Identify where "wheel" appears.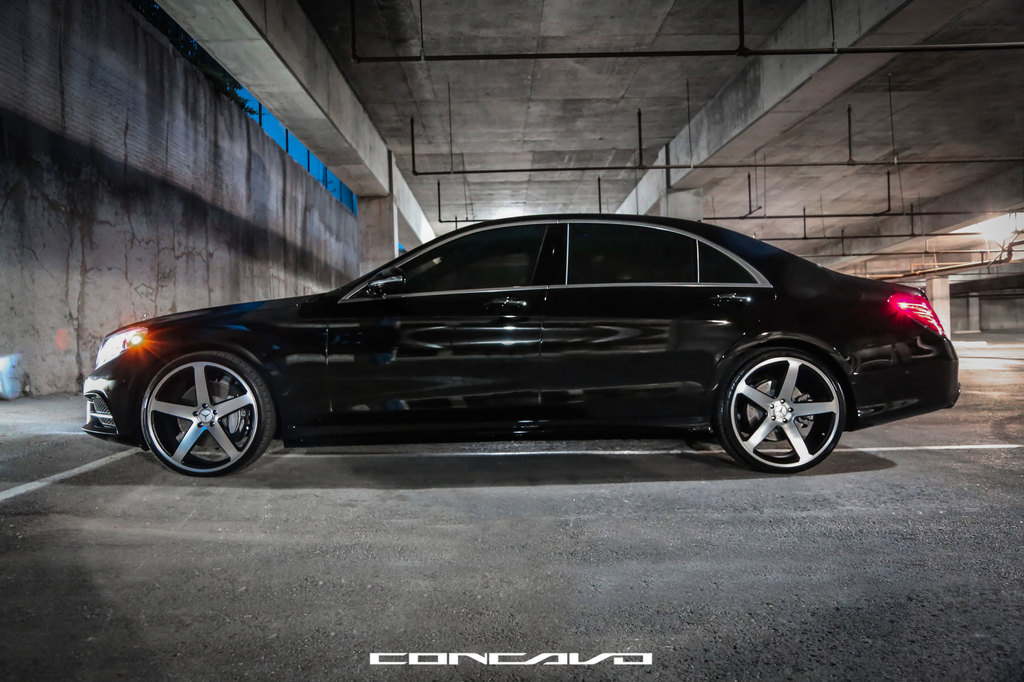
Appears at 720,335,860,472.
